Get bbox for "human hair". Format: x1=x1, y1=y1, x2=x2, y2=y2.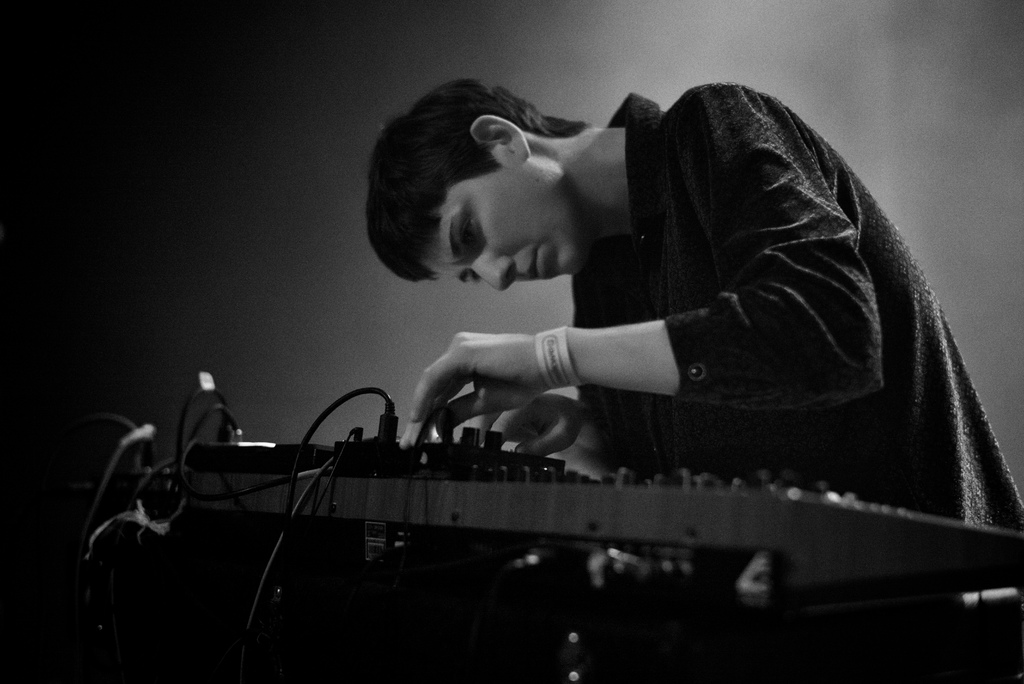
x1=368, y1=72, x2=593, y2=282.
